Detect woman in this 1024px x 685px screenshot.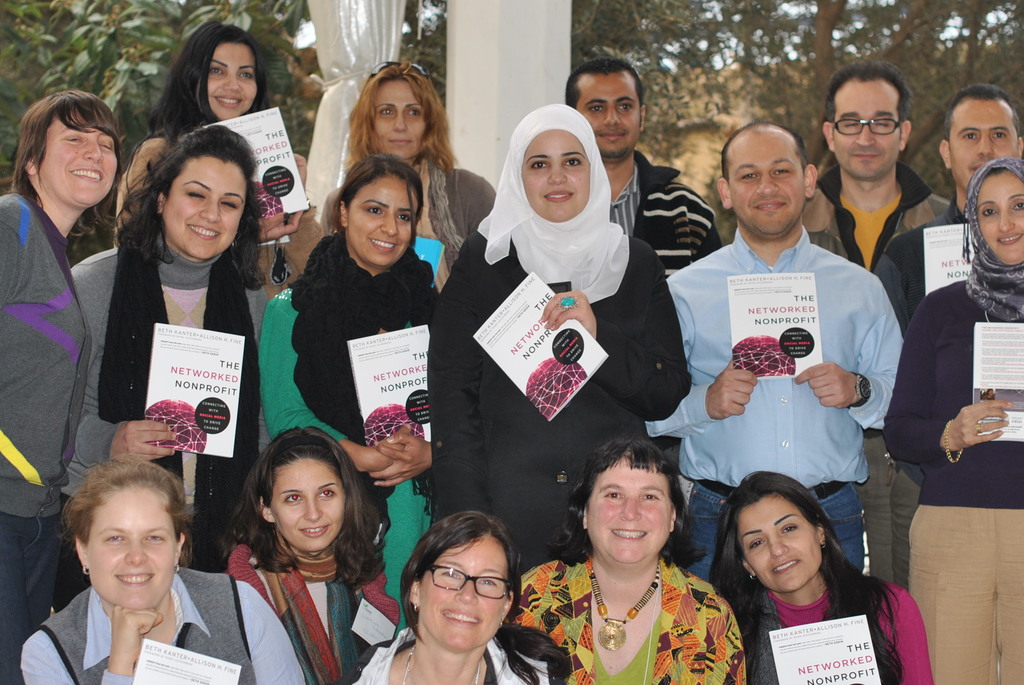
Detection: bbox(504, 437, 745, 684).
